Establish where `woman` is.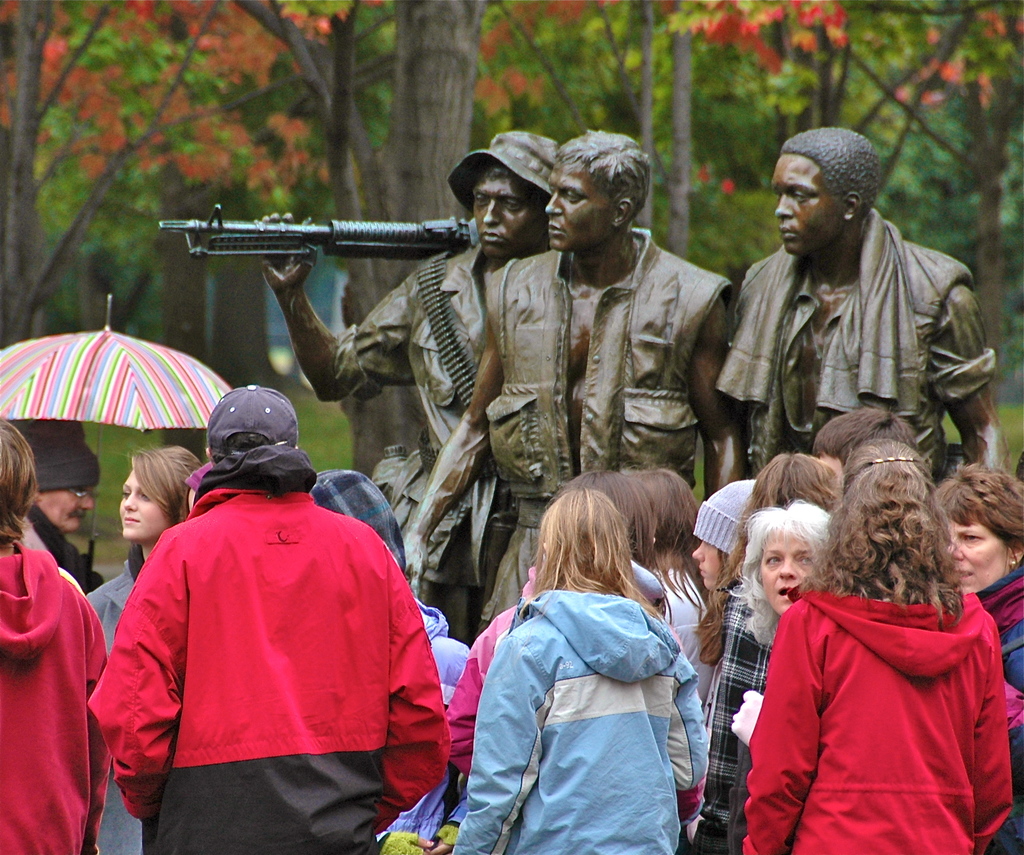
Established at [0, 423, 108, 854].
